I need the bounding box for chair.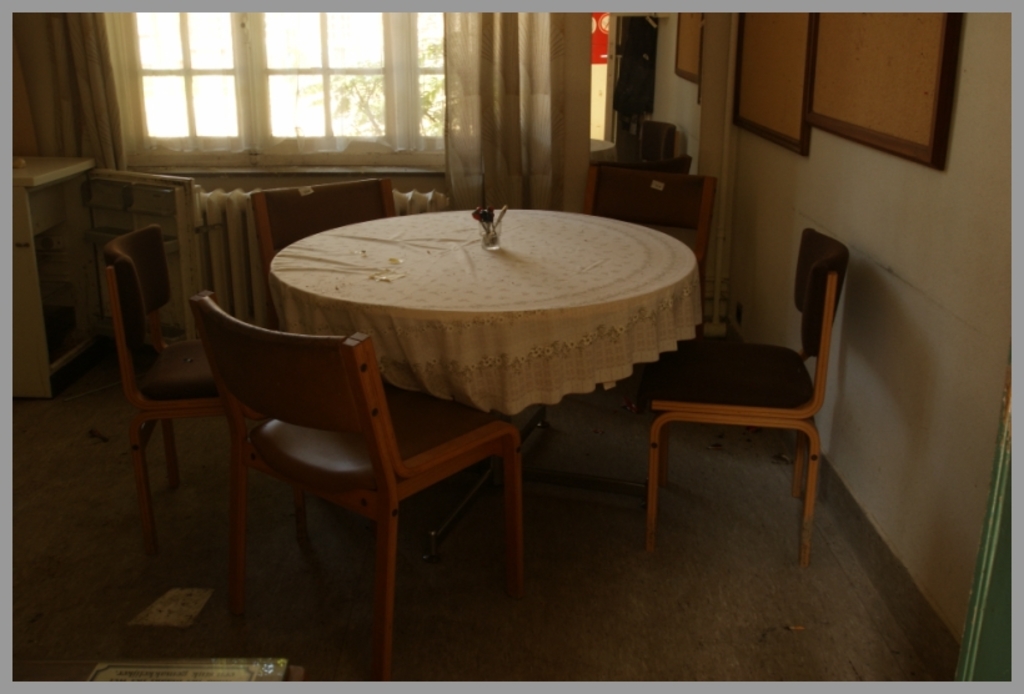
Here it is: {"x1": 584, "y1": 162, "x2": 718, "y2": 282}.
